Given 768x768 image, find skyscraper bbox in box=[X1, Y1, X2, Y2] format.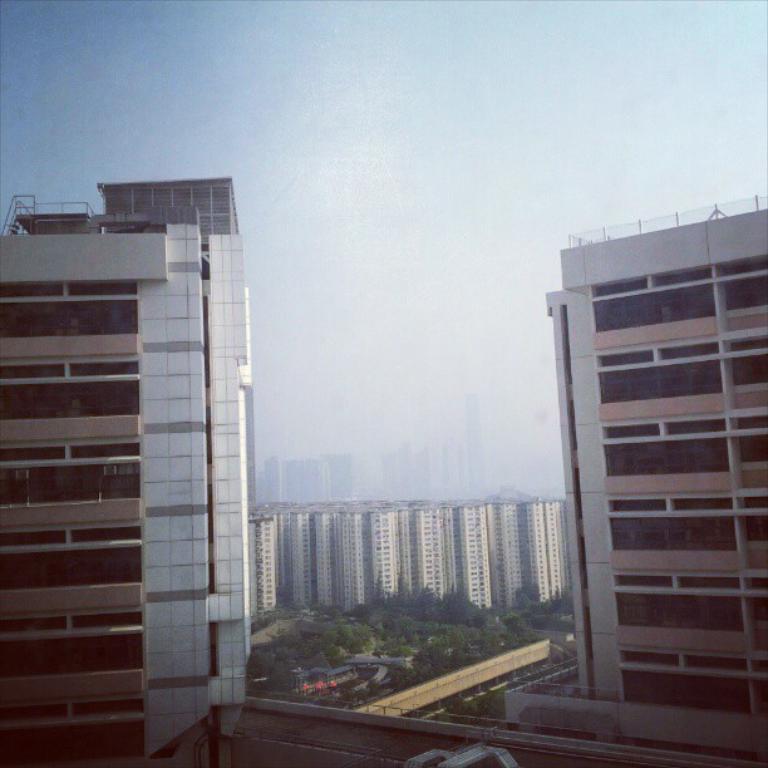
box=[489, 188, 767, 764].
